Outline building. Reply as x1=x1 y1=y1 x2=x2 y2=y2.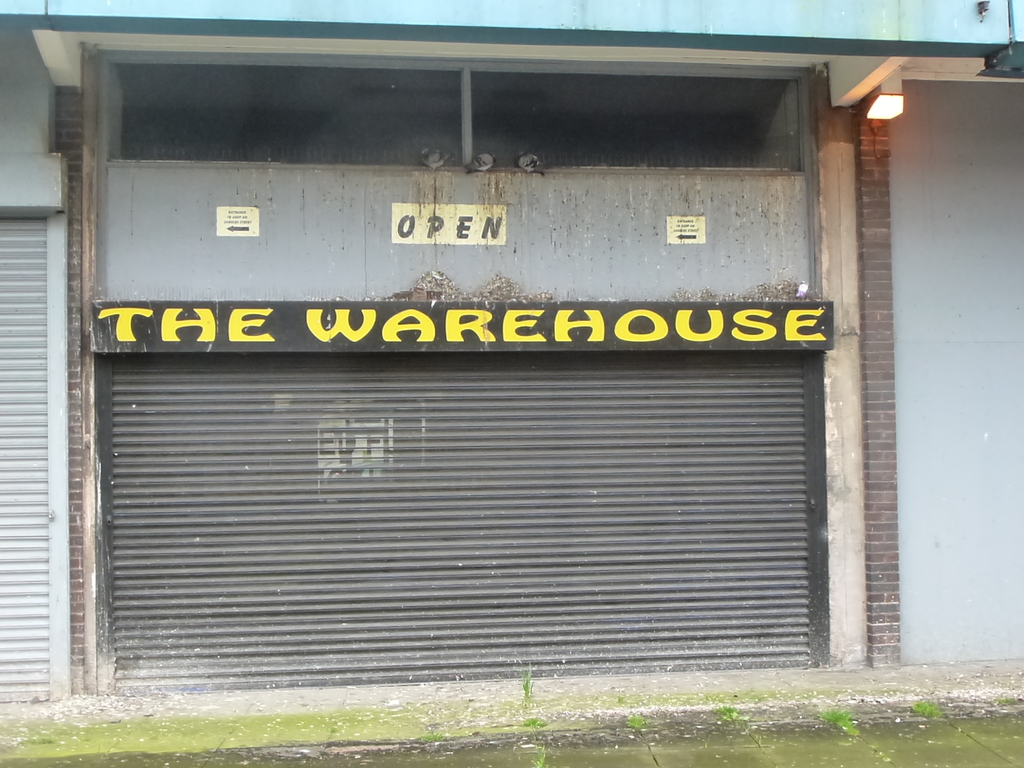
x1=0 y1=1 x2=1023 y2=700.
